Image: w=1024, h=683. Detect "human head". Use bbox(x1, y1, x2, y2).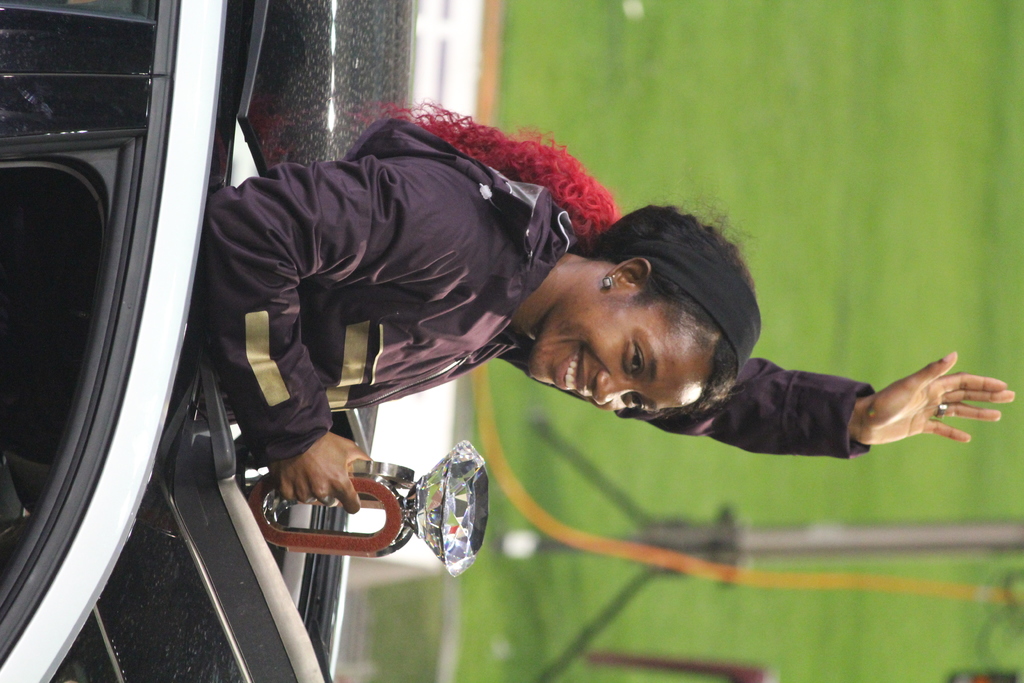
bbox(520, 212, 777, 429).
